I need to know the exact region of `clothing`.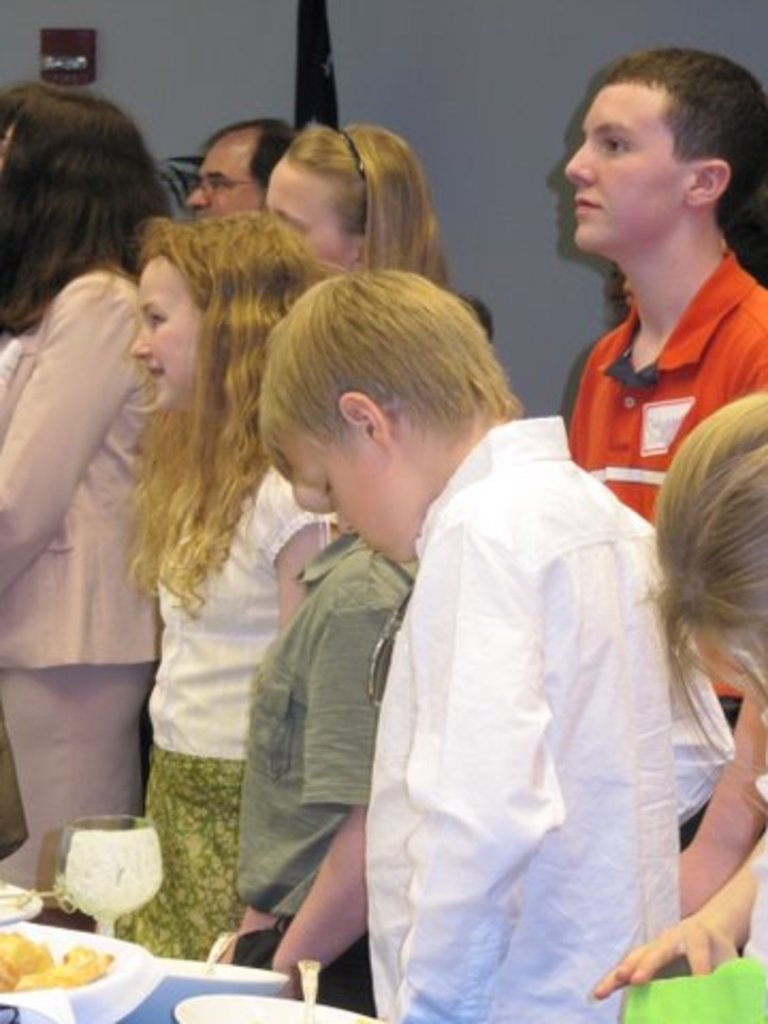
Region: select_region(0, 252, 162, 875).
